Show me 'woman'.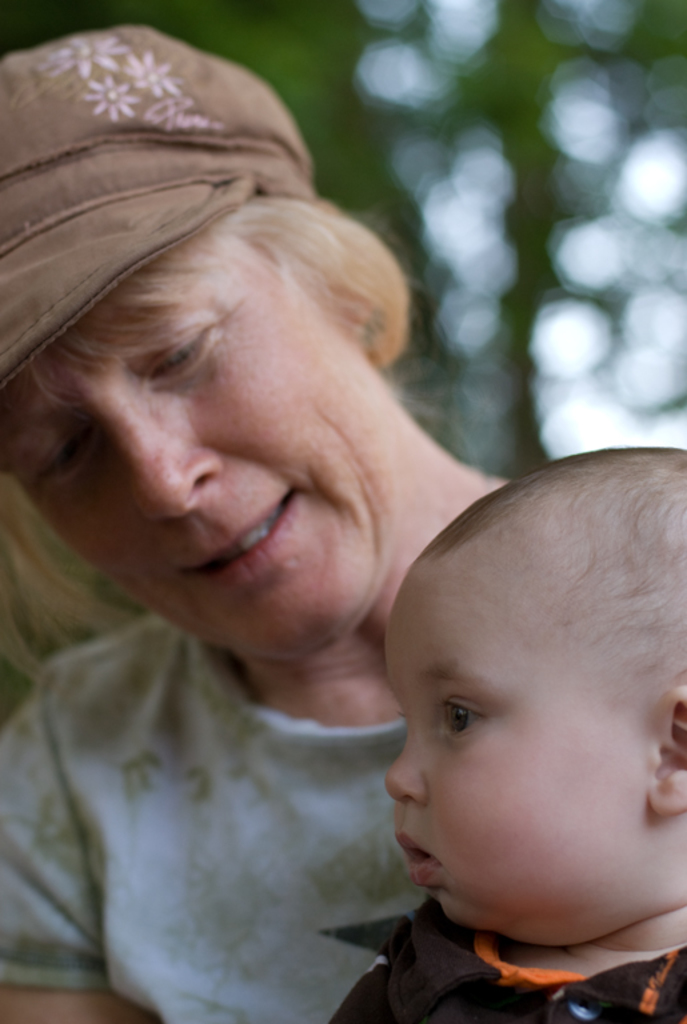
'woman' is here: 0 16 550 1023.
